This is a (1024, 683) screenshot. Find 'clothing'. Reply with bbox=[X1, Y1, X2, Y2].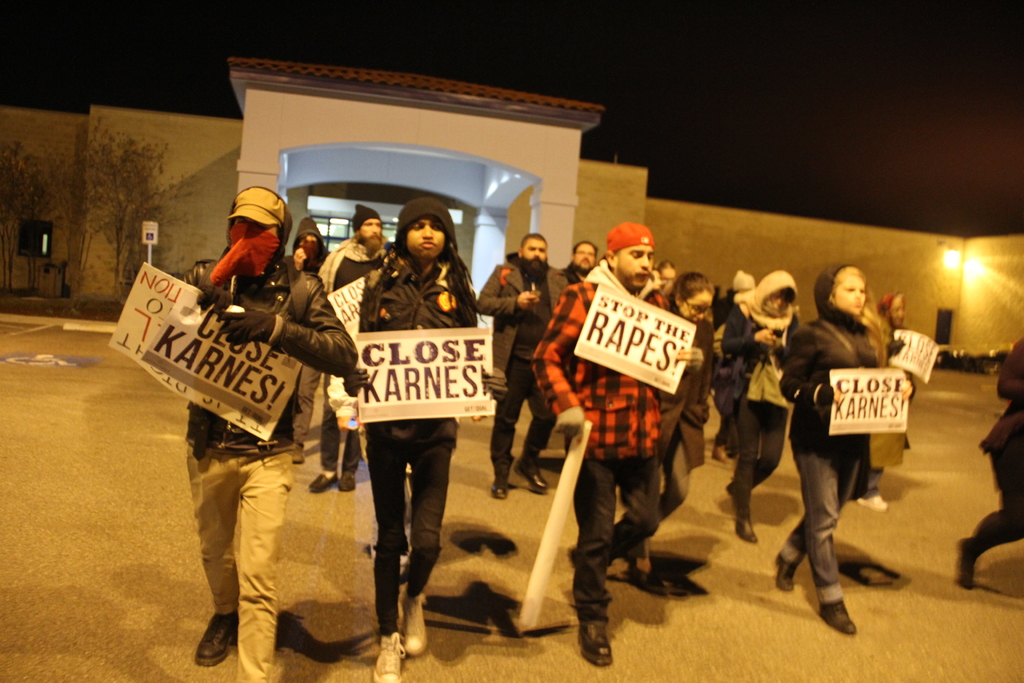
bbox=[872, 298, 913, 488].
